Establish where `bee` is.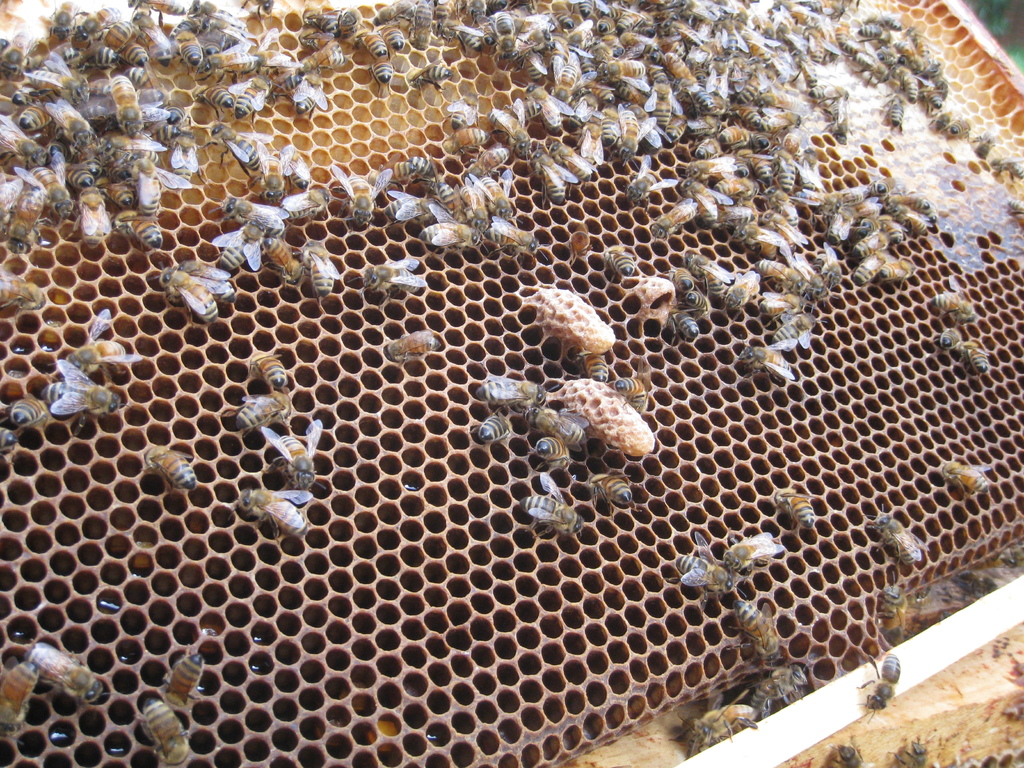
Established at bbox=[166, 124, 207, 187].
